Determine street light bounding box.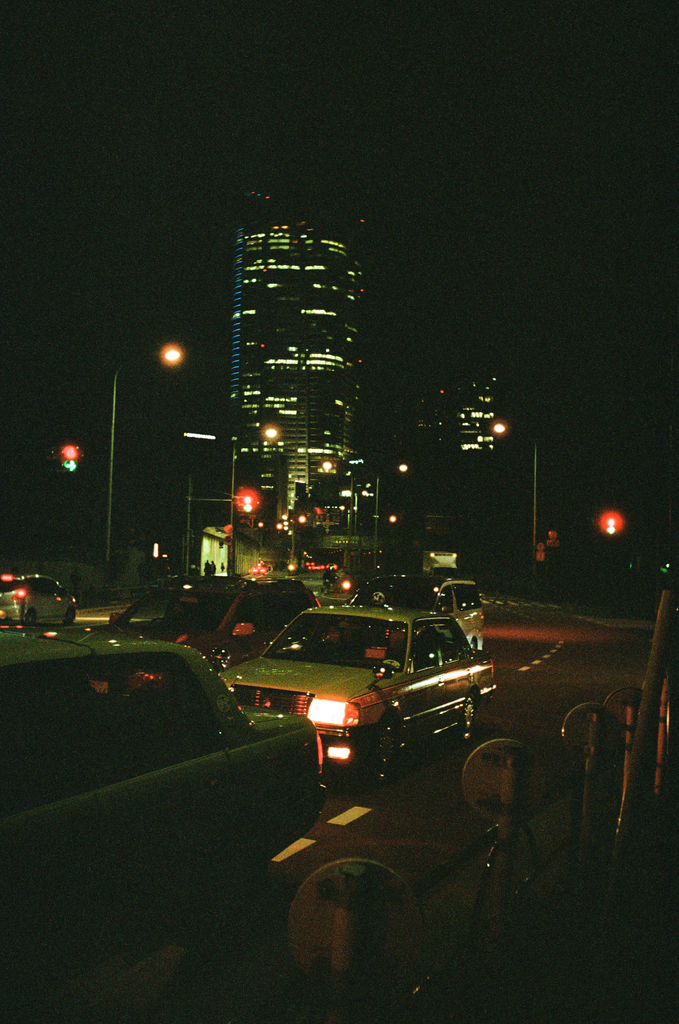
Determined: box(309, 450, 341, 511).
